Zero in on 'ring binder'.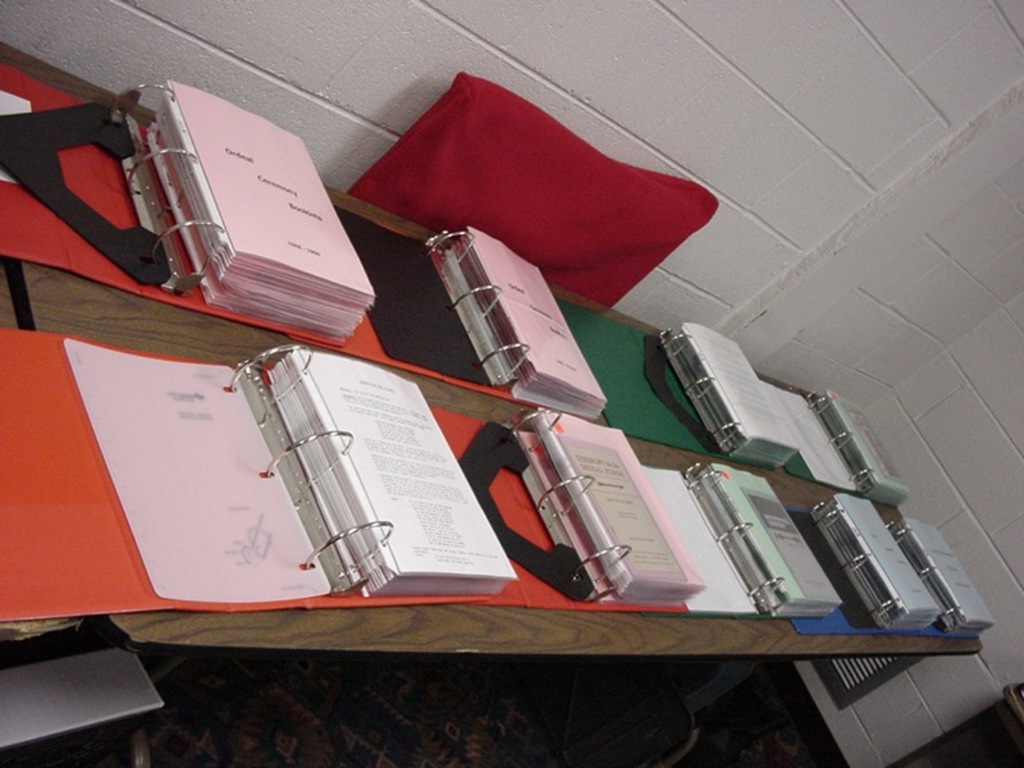
Zeroed in: 806 388 874 489.
